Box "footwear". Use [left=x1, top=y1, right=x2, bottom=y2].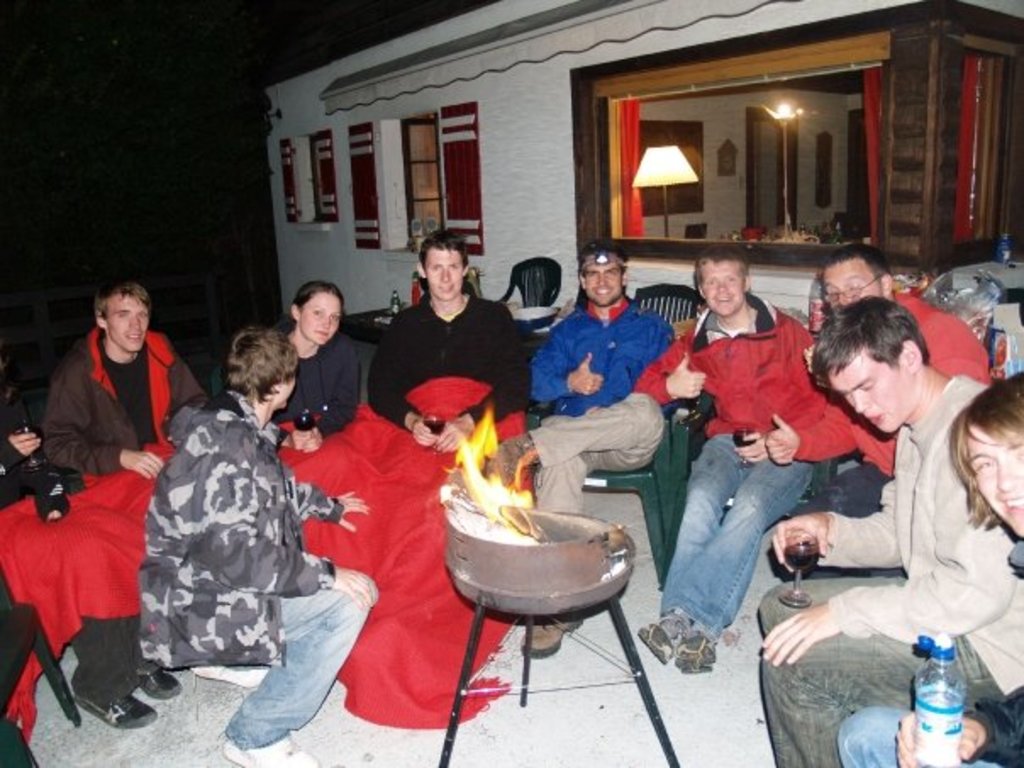
[left=220, top=734, right=324, bottom=766].
